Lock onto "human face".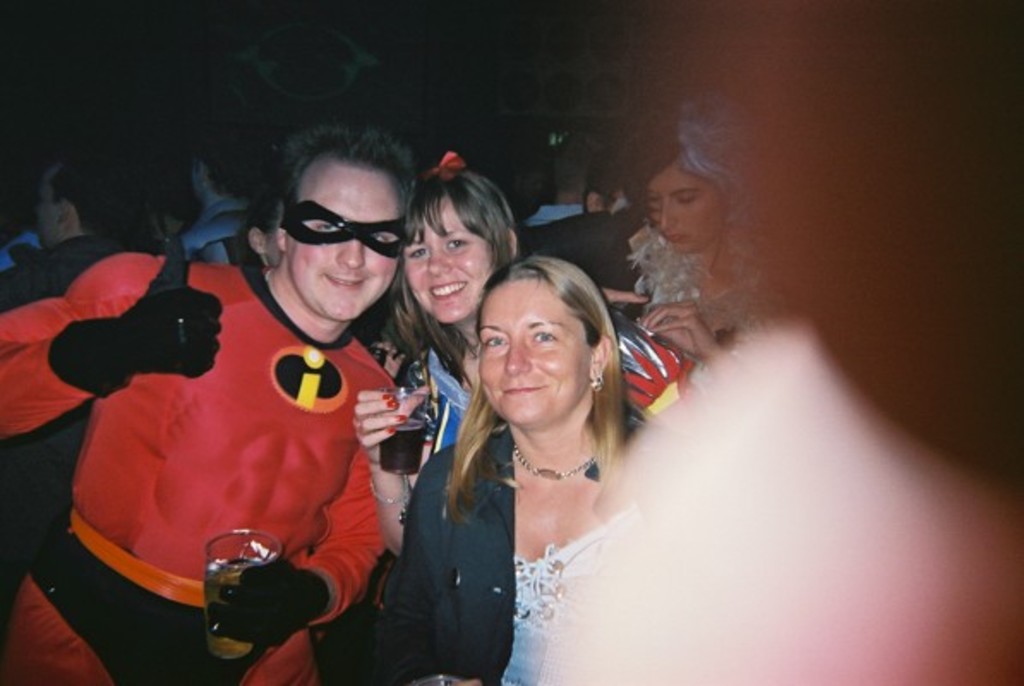
Locked: (left=288, top=163, right=395, bottom=319).
